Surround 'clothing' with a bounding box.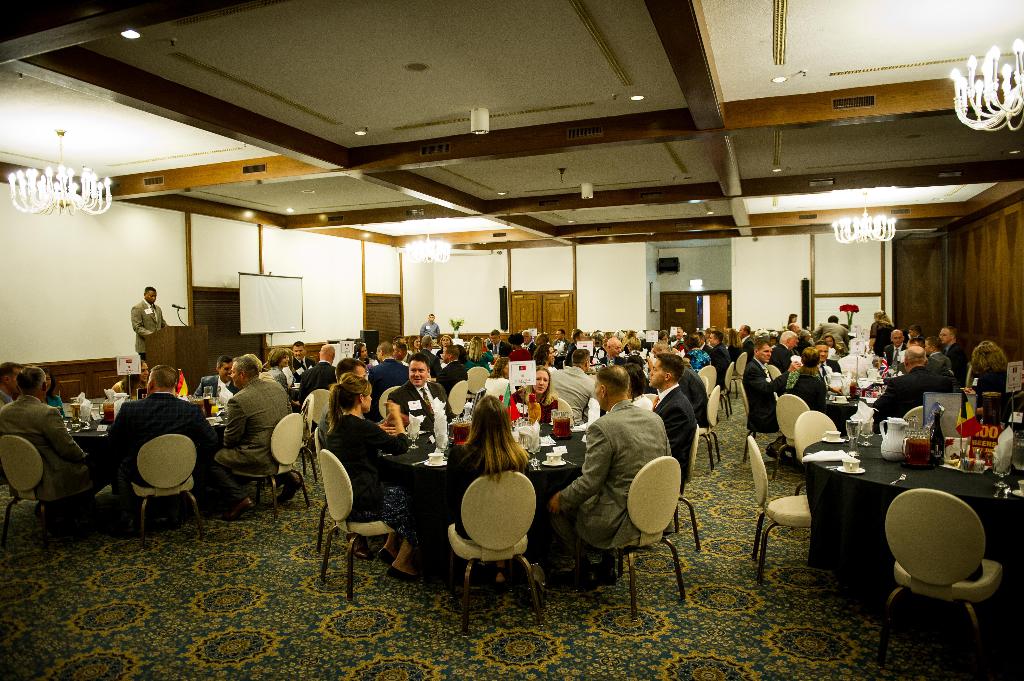
542:351:604:414.
